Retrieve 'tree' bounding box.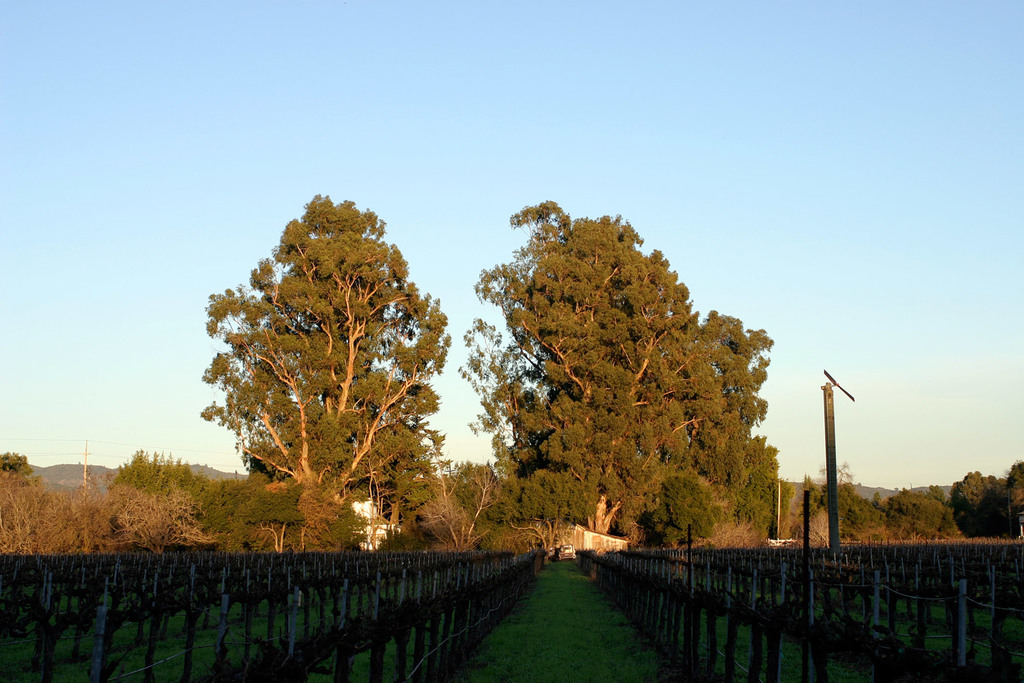
Bounding box: 487:469:569:561.
